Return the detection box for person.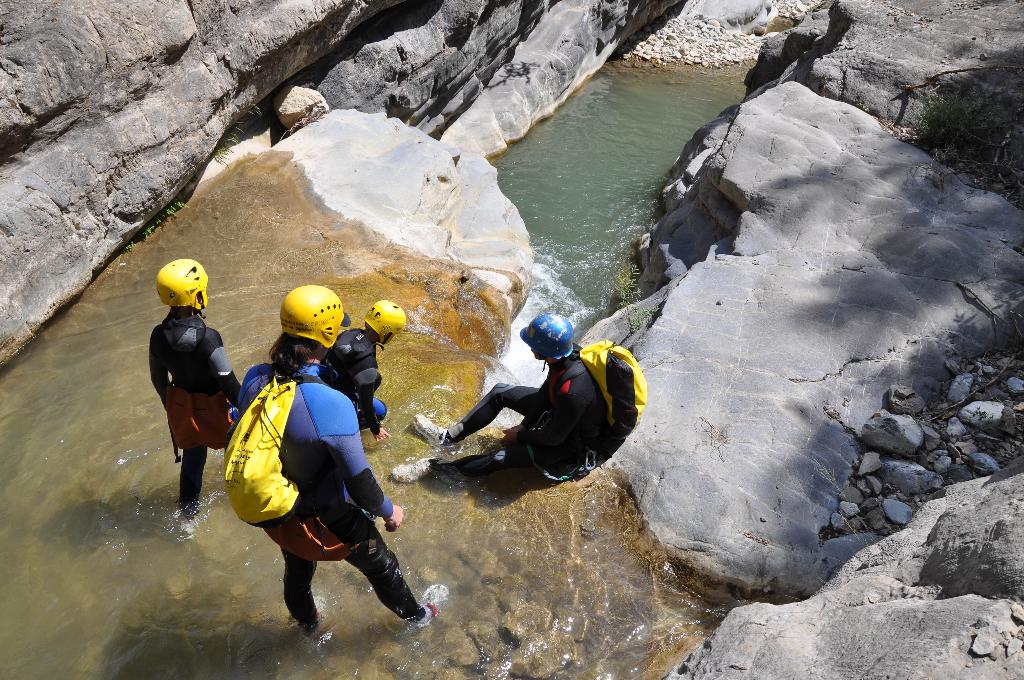
locate(388, 311, 616, 482).
